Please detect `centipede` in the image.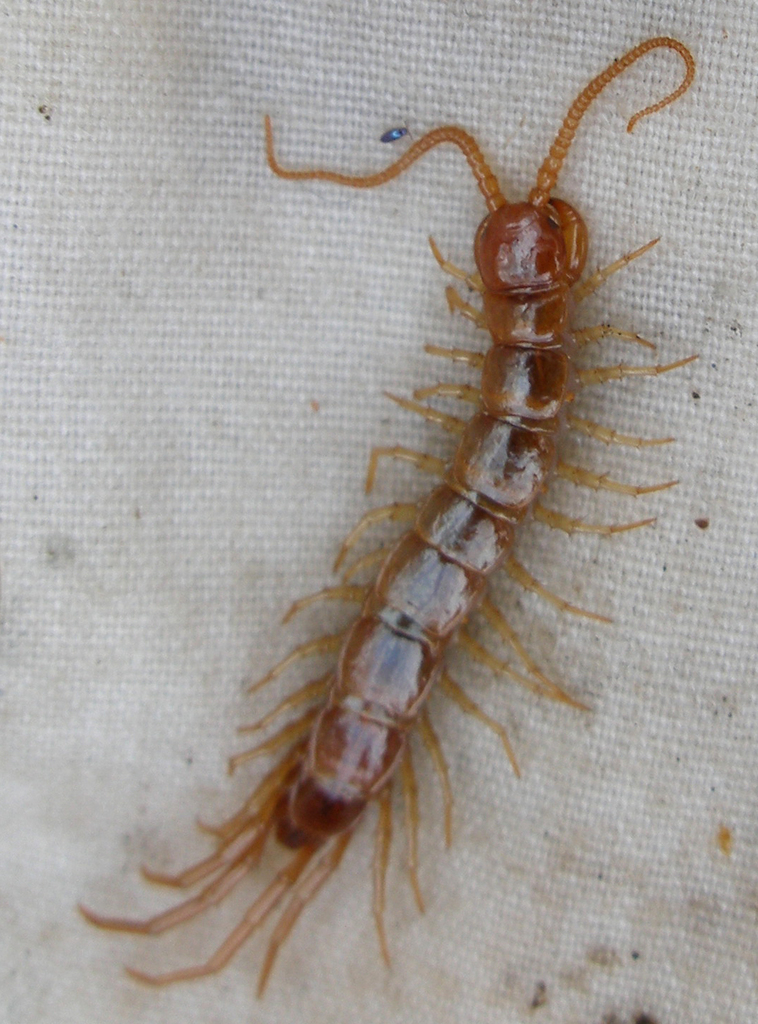
BBox(77, 31, 704, 1001).
